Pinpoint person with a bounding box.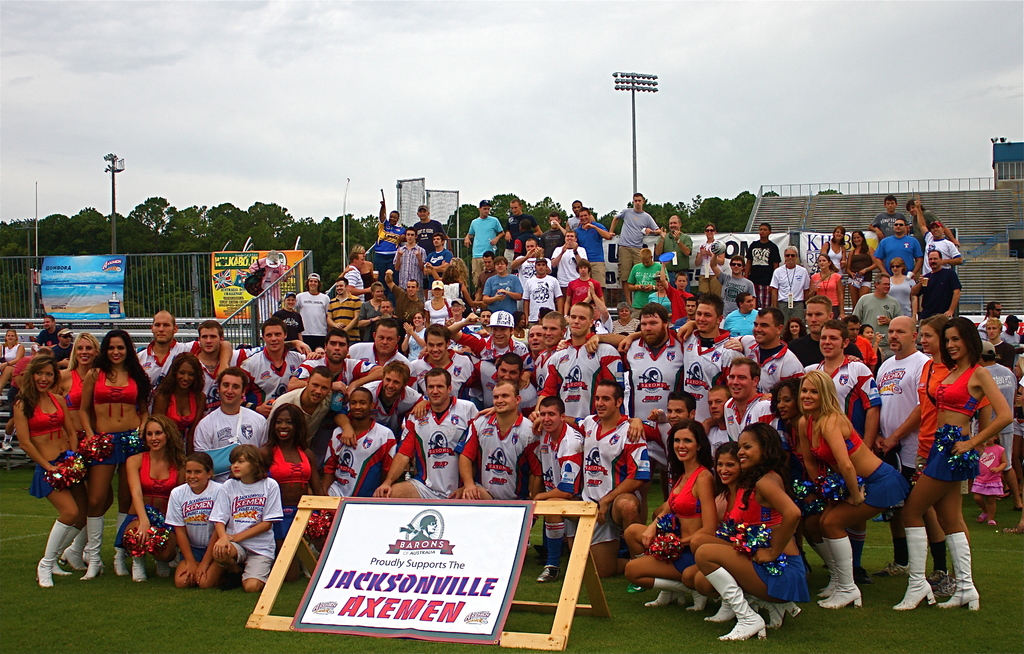
609,191,662,305.
